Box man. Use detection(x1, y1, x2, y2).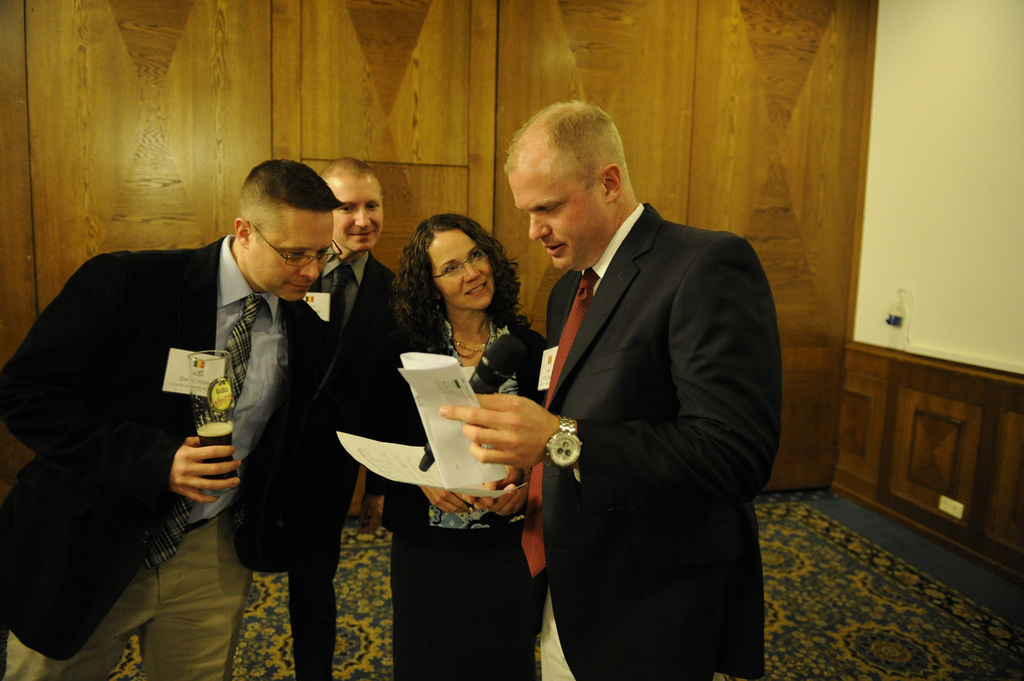
detection(492, 81, 790, 673).
